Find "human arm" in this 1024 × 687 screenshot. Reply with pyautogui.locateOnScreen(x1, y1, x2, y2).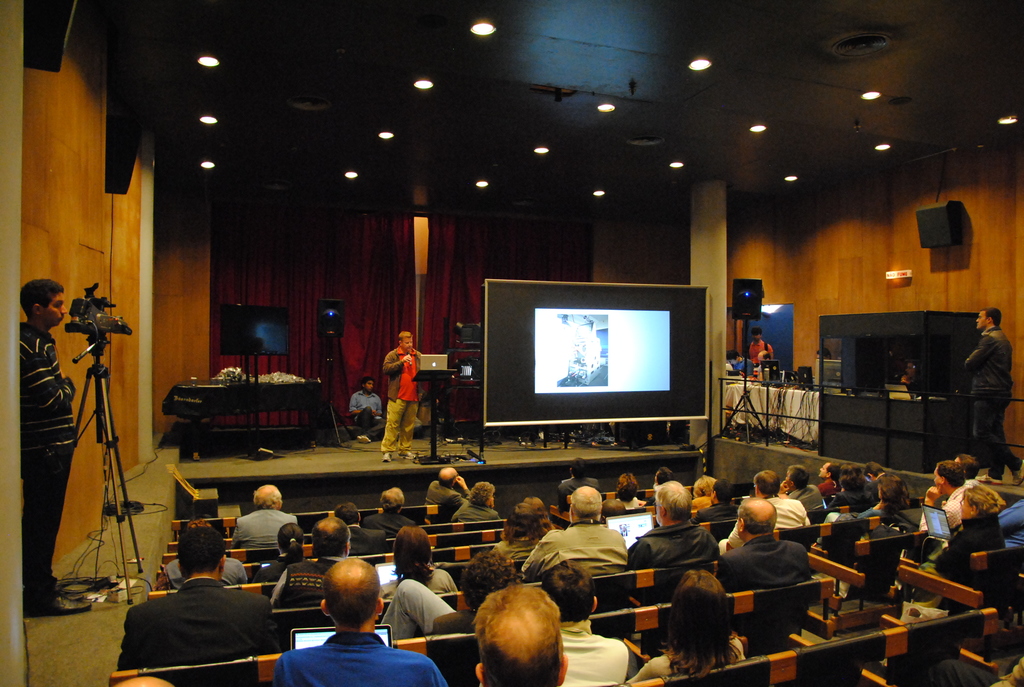
pyautogui.locateOnScreen(769, 344, 774, 362).
